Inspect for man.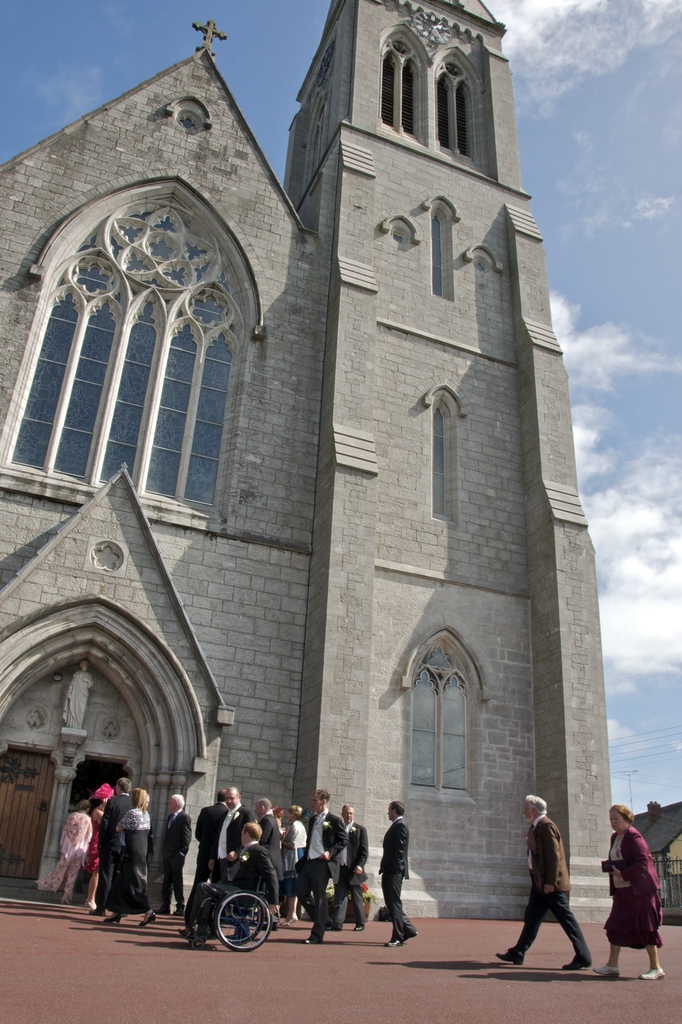
Inspection: box(175, 821, 280, 945).
